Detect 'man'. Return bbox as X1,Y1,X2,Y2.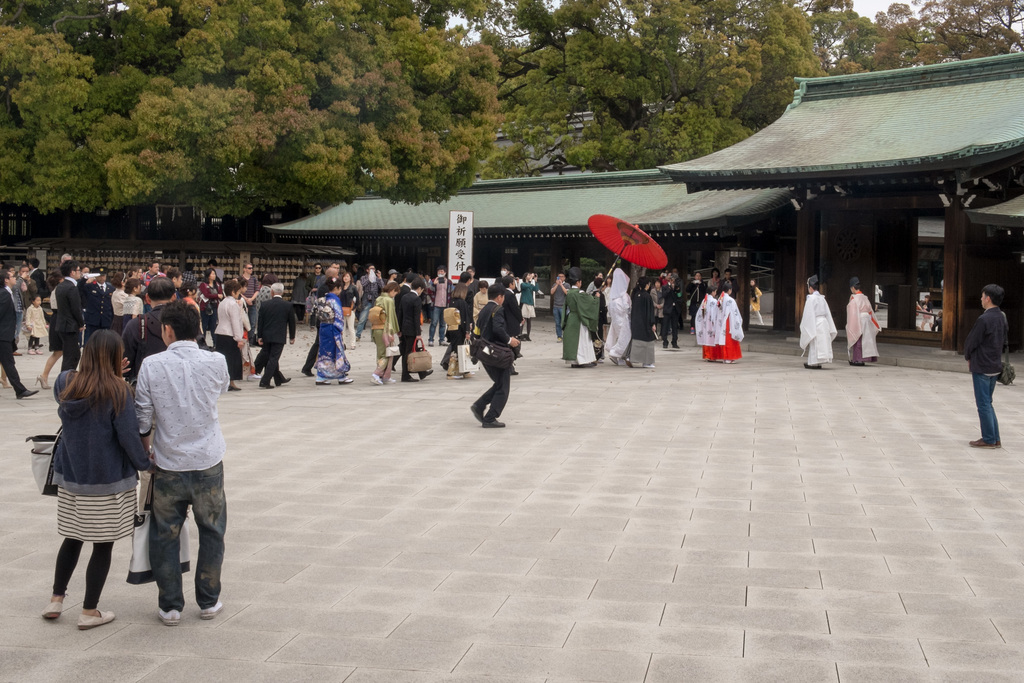
0,267,38,400.
